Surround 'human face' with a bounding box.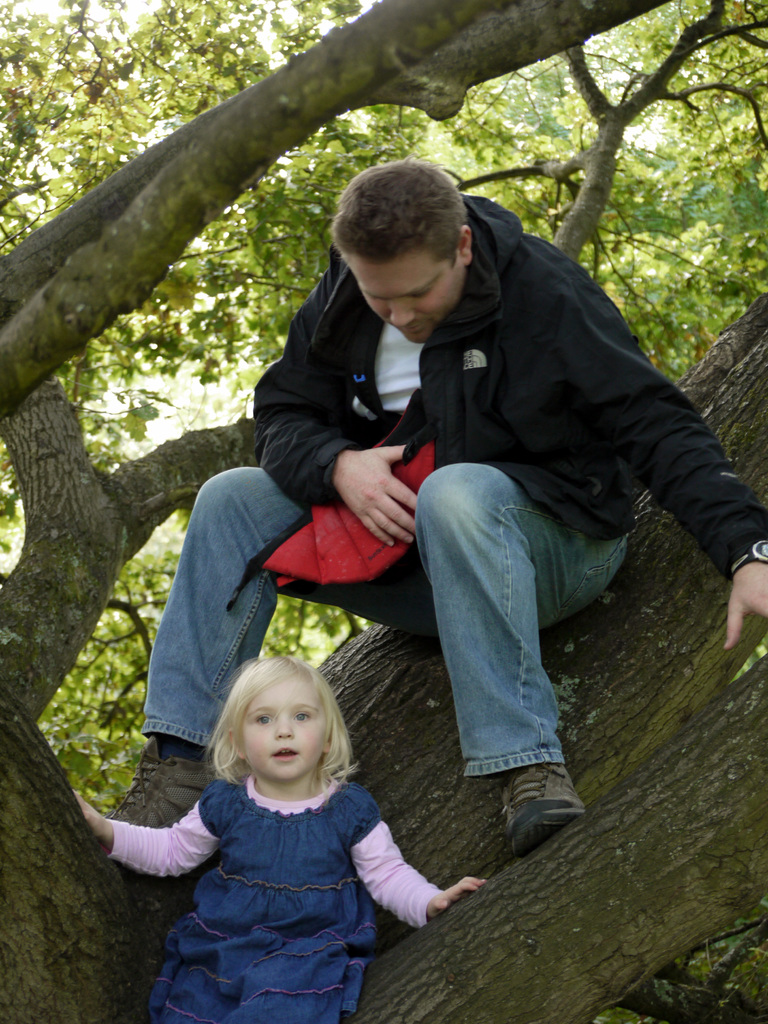
bbox(342, 241, 468, 339).
